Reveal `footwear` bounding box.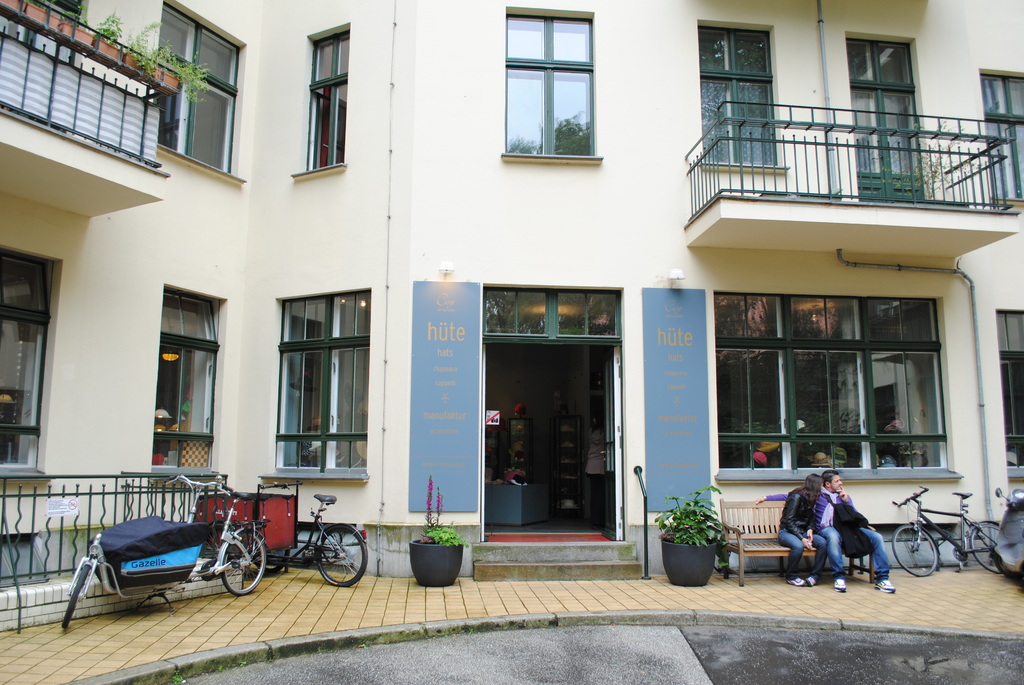
Revealed: bbox=(808, 572, 820, 587).
